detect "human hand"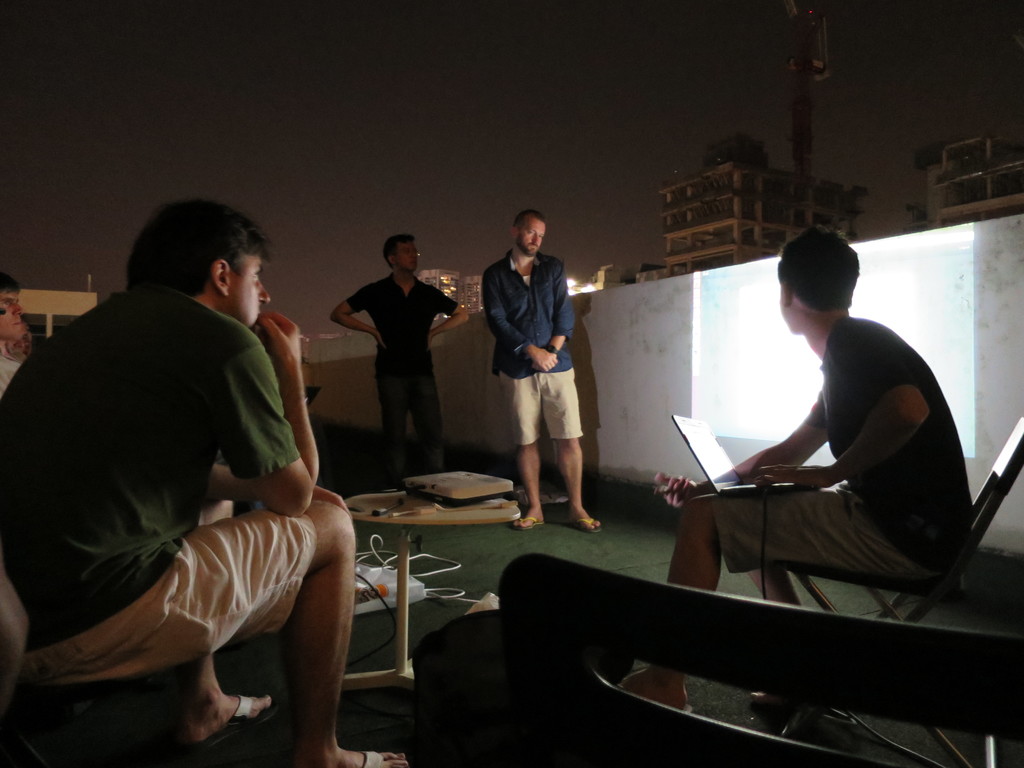
x1=374 y1=330 x2=385 y2=349
